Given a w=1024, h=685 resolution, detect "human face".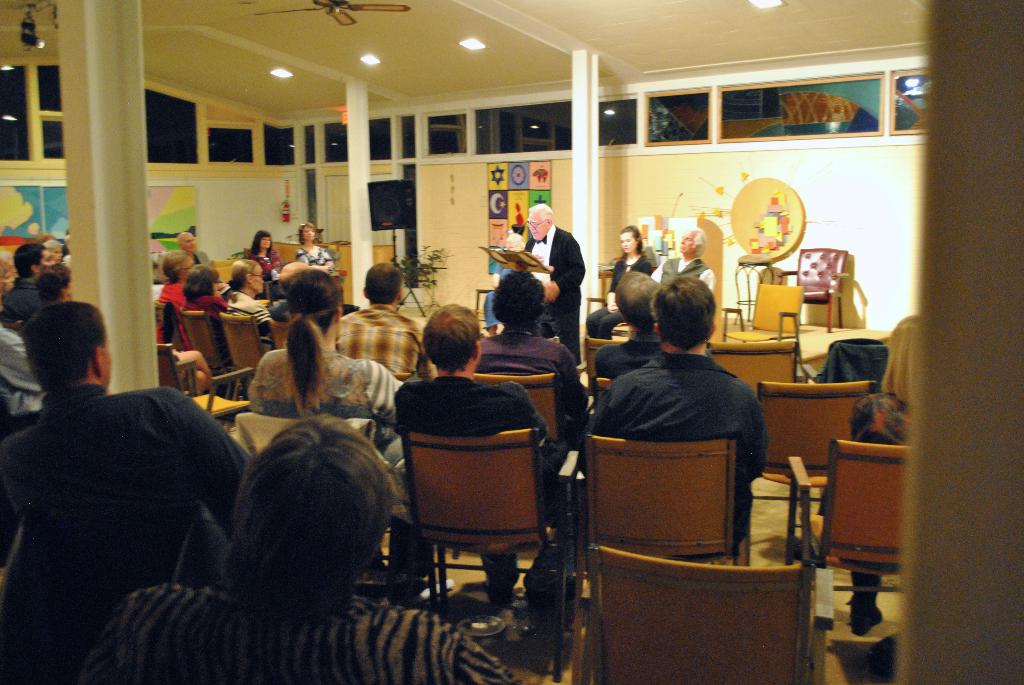
region(303, 227, 316, 240).
